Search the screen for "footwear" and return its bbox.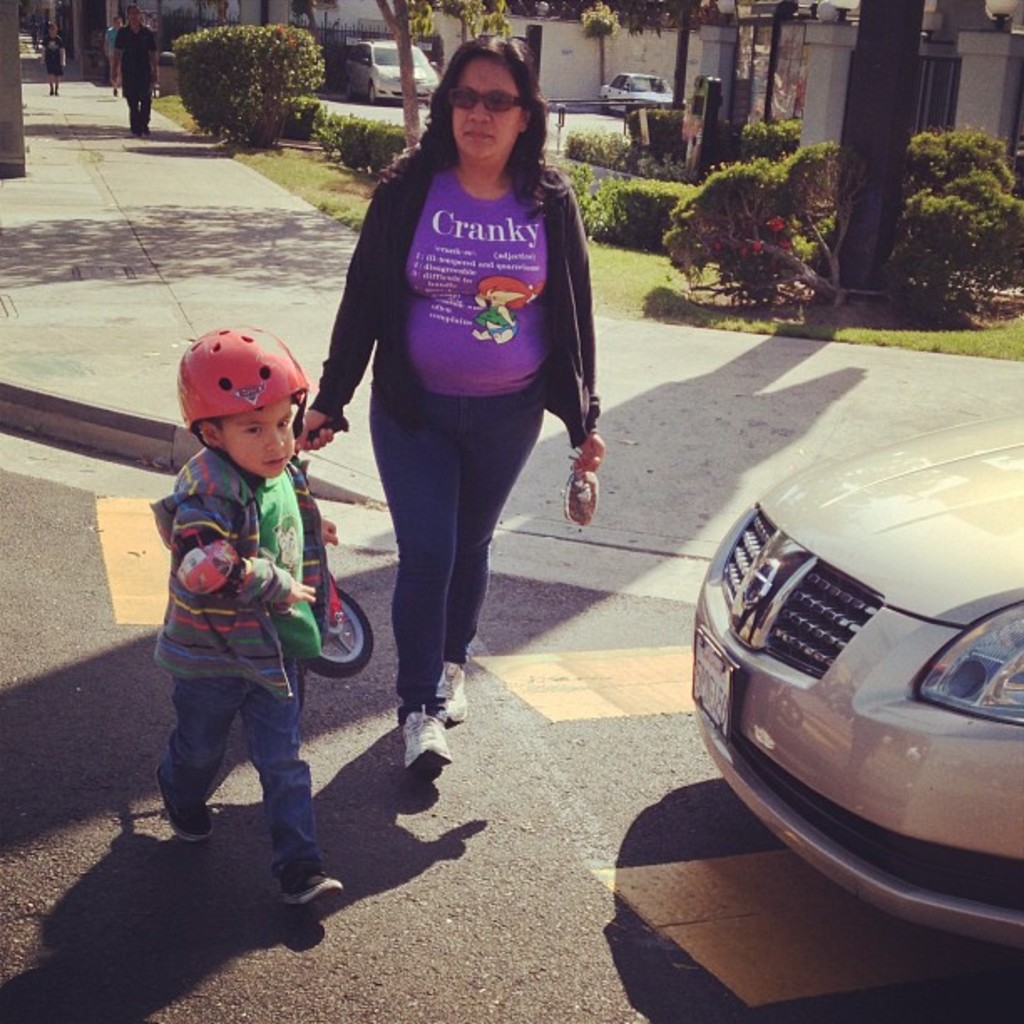
Found: (x1=279, y1=863, x2=348, y2=912).
